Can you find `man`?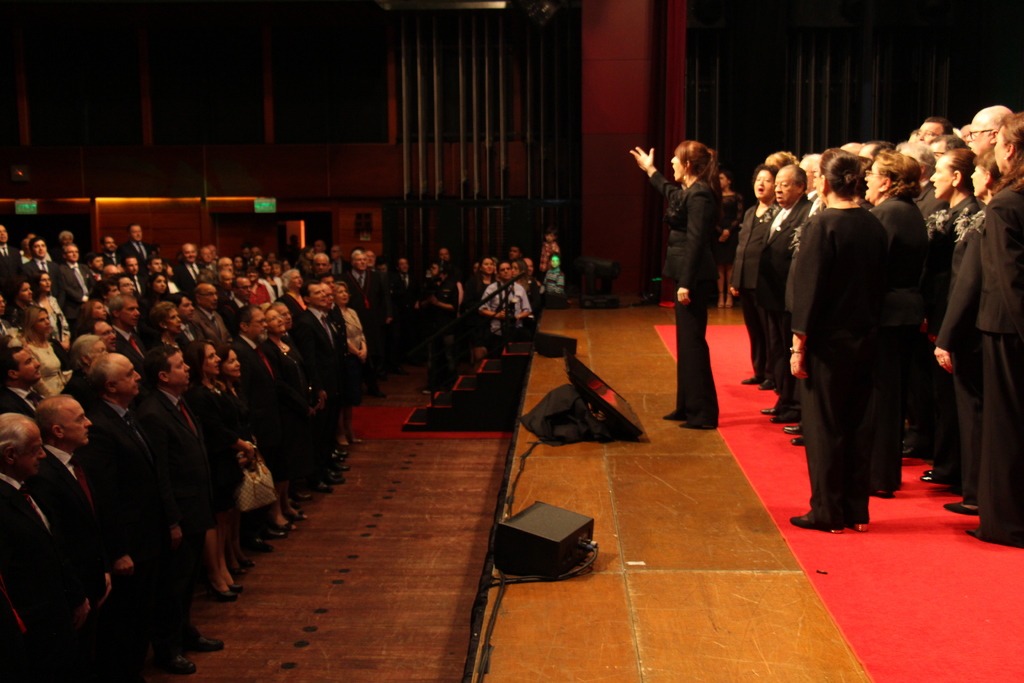
Yes, bounding box: region(96, 235, 126, 285).
